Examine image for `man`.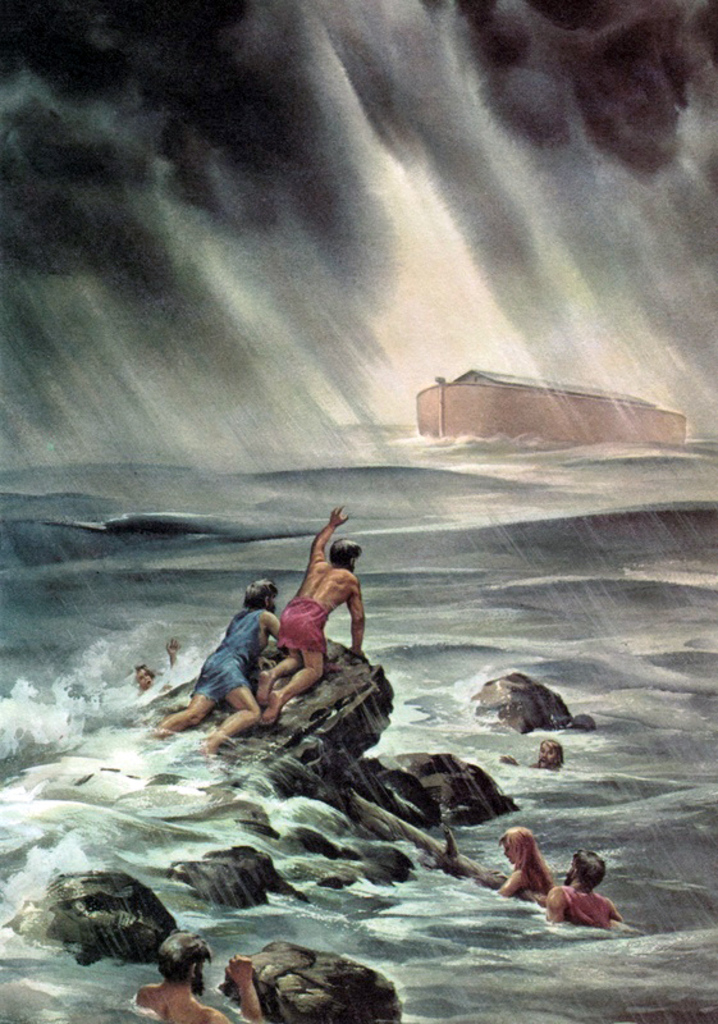
Examination result: <bbox>546, 849, 637, 928</bbox>.
